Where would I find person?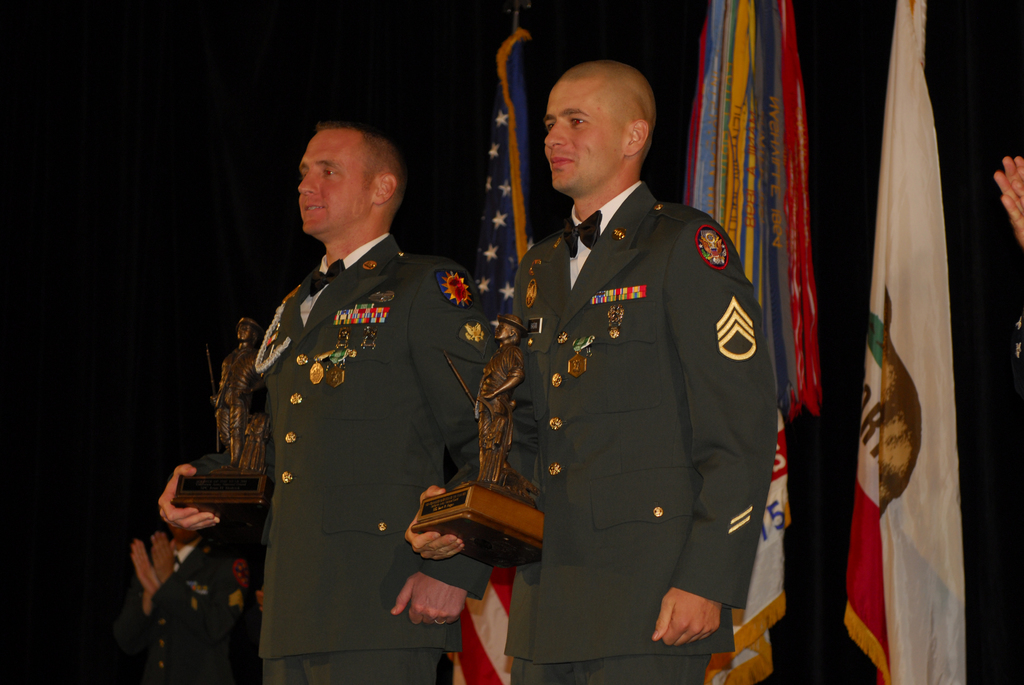
At [x1=472, y1=317, x2=530, y2=492].
